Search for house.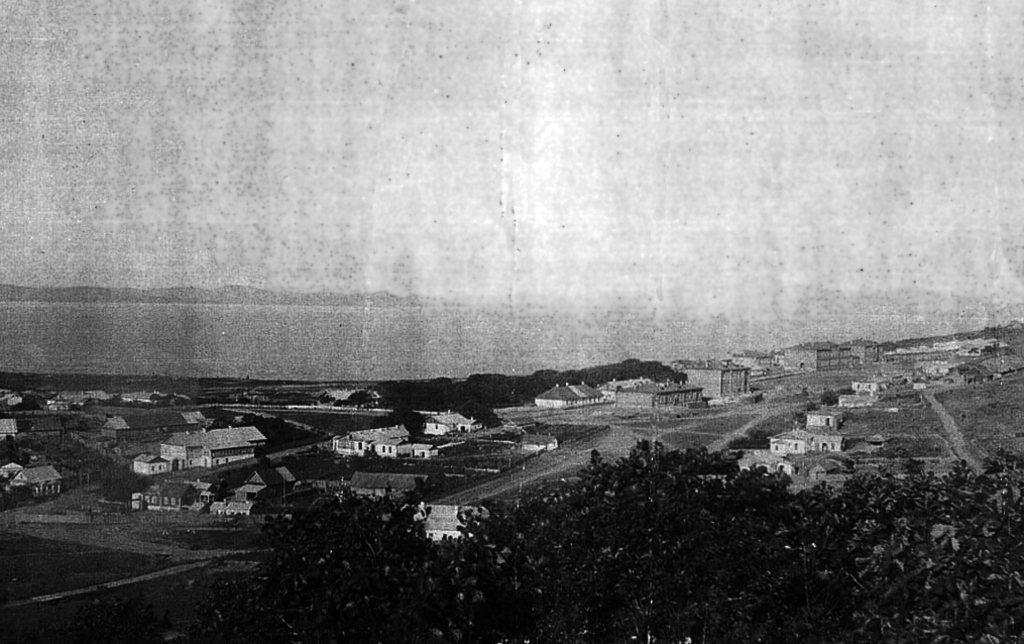
Found at {"x1": 158, "y1": 424, "x2": 267, "y2": 469}.
